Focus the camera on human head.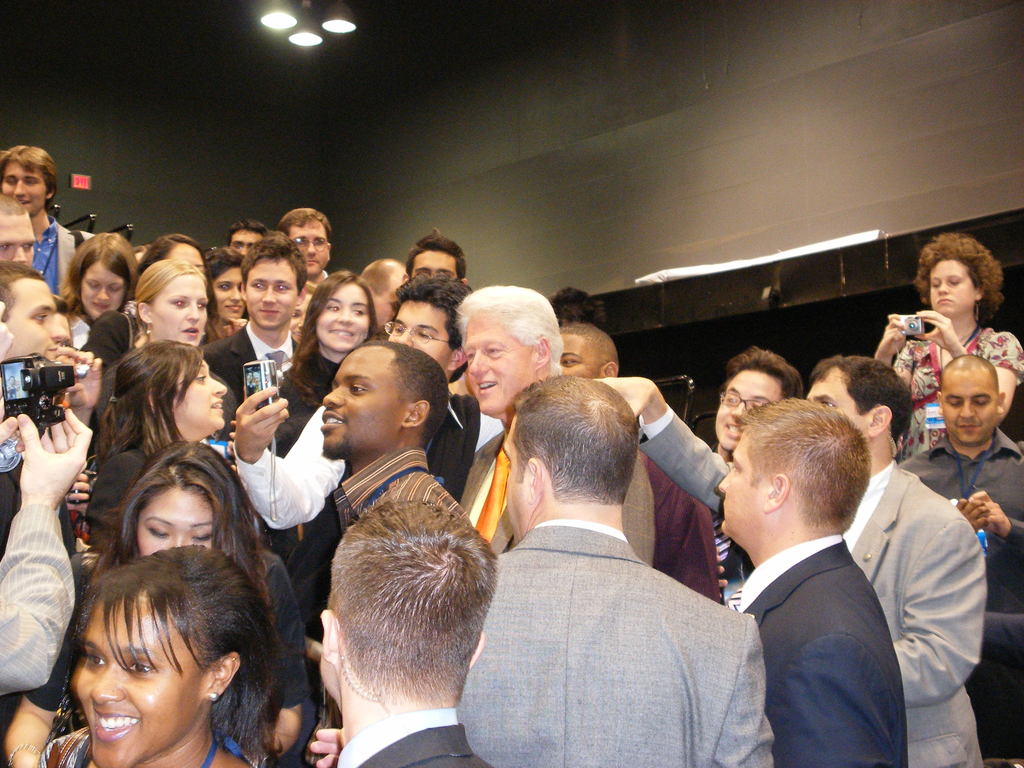
Focus region: pyautogui.locateOnScreen(0, 262, 67, 362).
